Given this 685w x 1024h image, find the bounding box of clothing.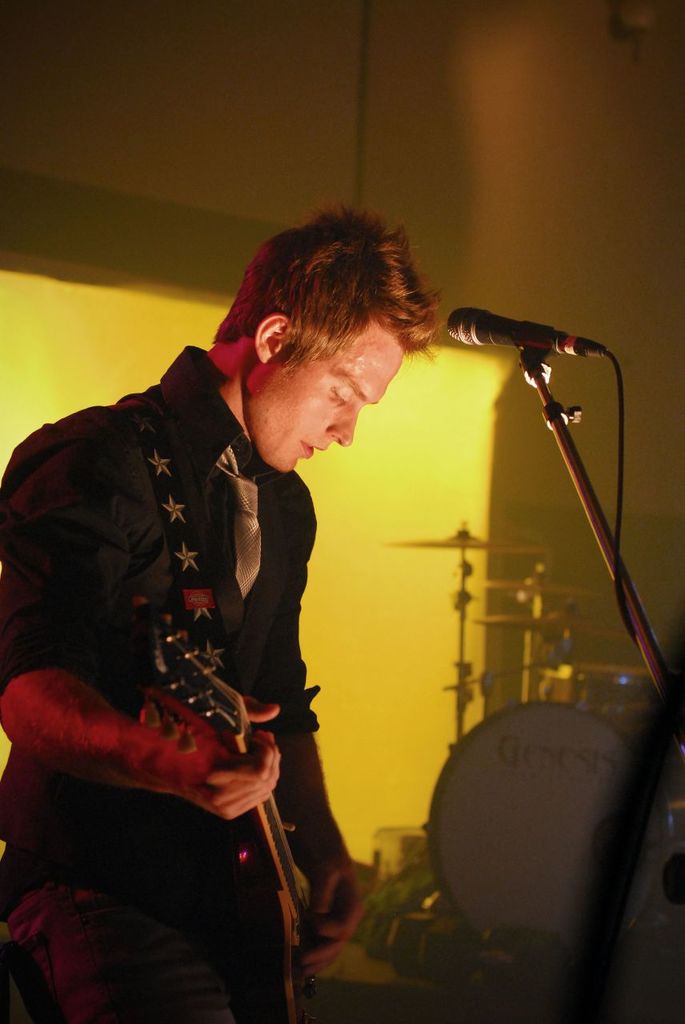
[0,325,363,1023].
